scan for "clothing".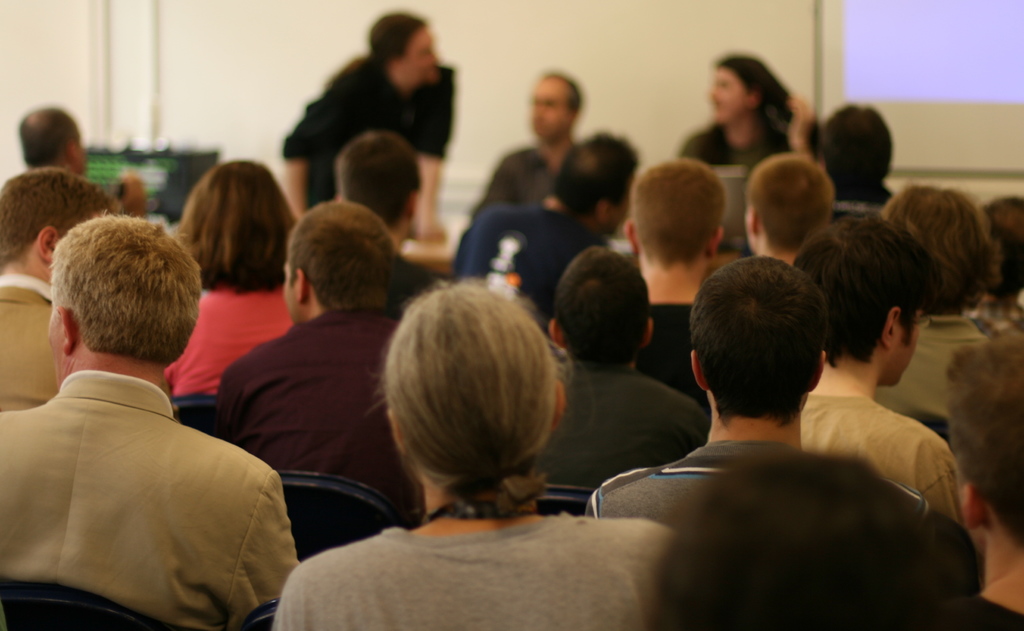
Scan result: (678, 121, 796, 168).
